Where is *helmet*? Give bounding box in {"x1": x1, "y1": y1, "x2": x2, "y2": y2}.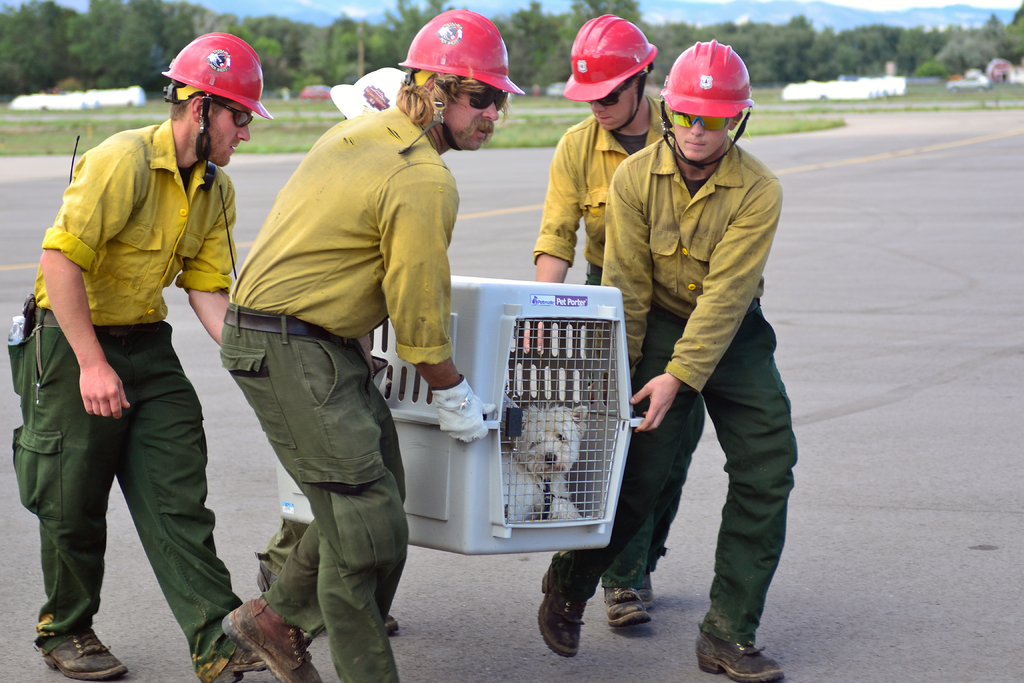
{"x1": 156, "y1": 33, "x2": 255, "y2": 153}.
